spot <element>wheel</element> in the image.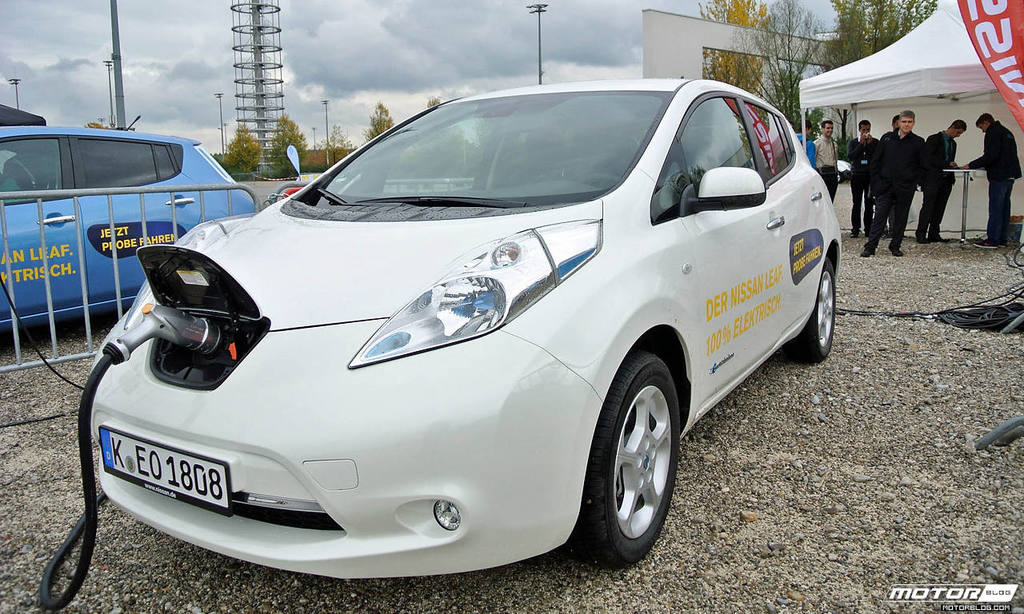
<element>wheel</element> found at region(590, 351, 694, 563).
